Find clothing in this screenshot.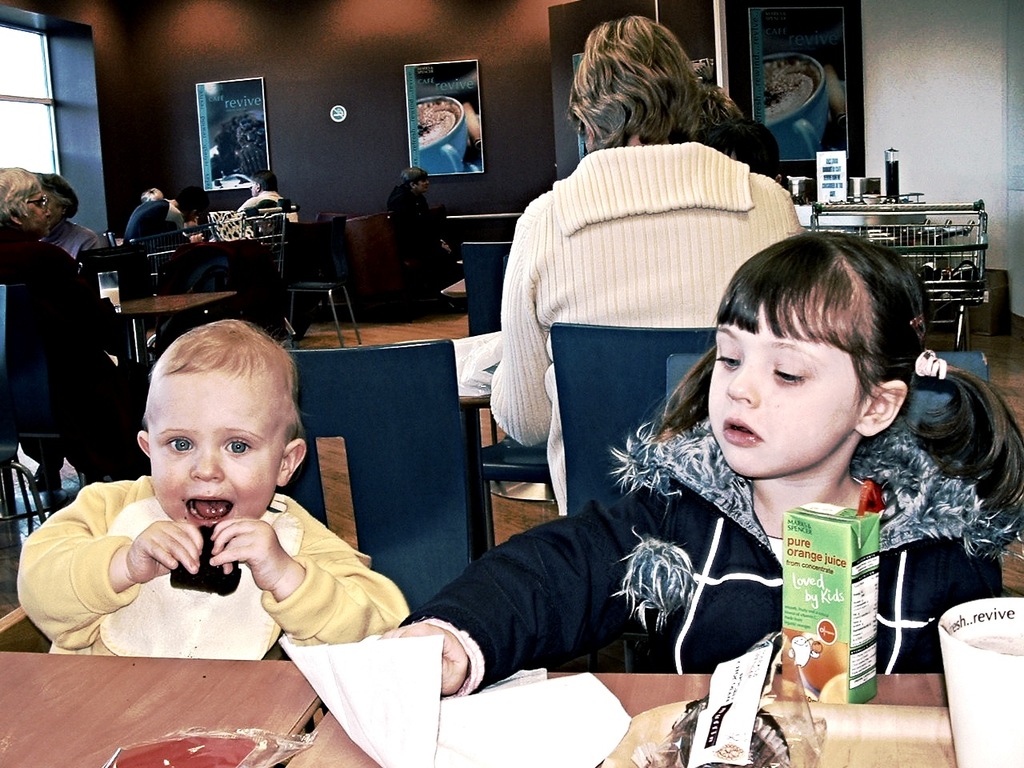
The bounding box for clothing is l=389, t=179, r=451, b=264.
